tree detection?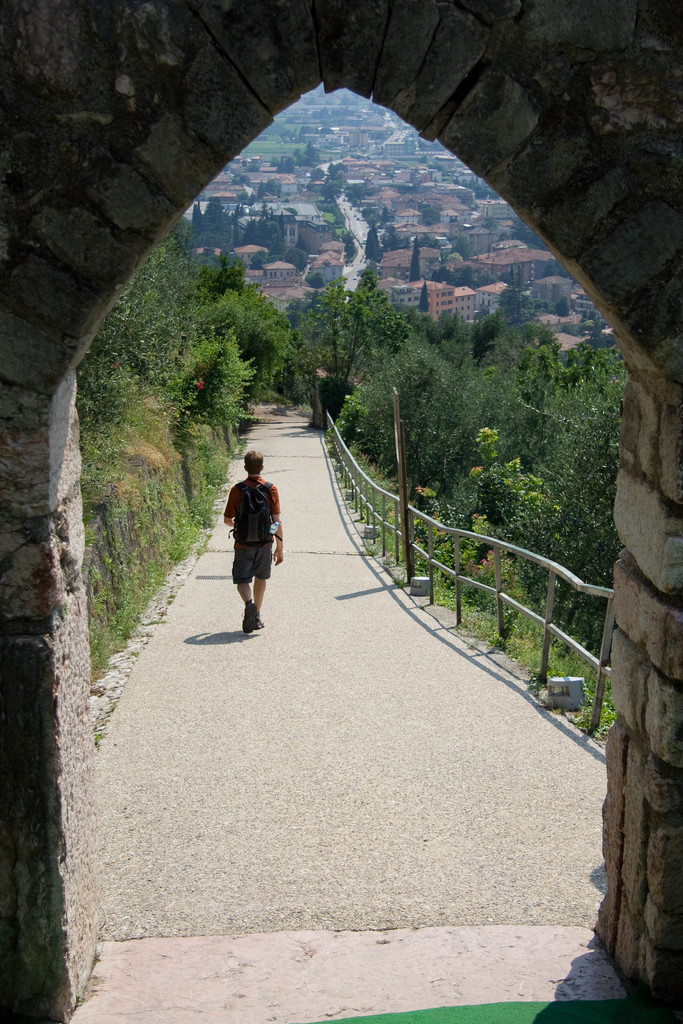
(x1=279, y1=156, x2=295, y2=173)
